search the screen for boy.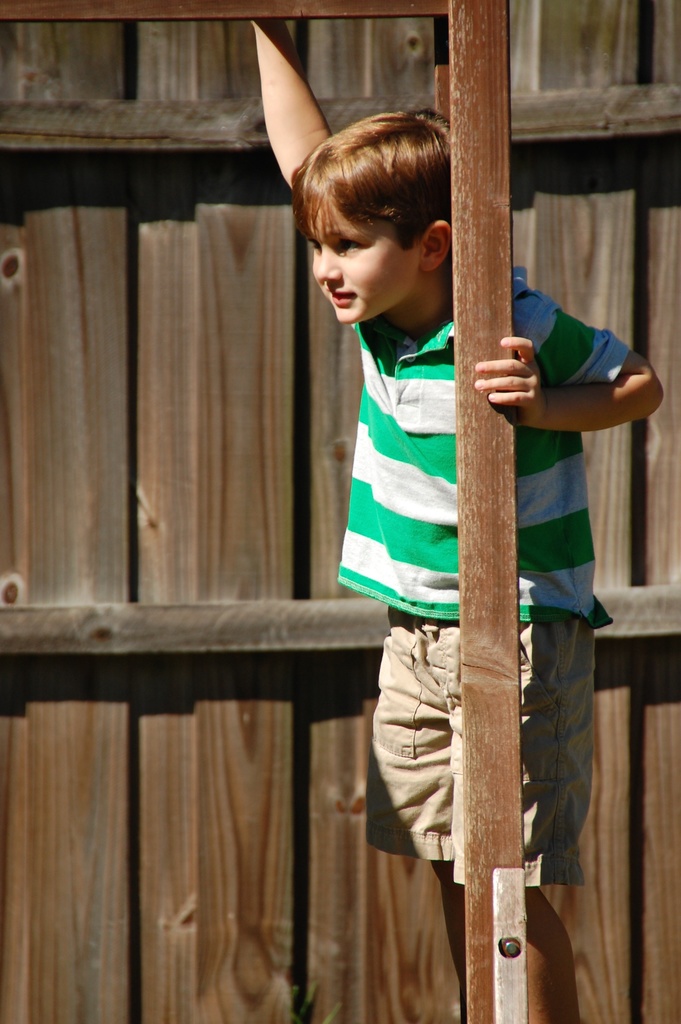
Found at (249, 20, 664, 1023).
